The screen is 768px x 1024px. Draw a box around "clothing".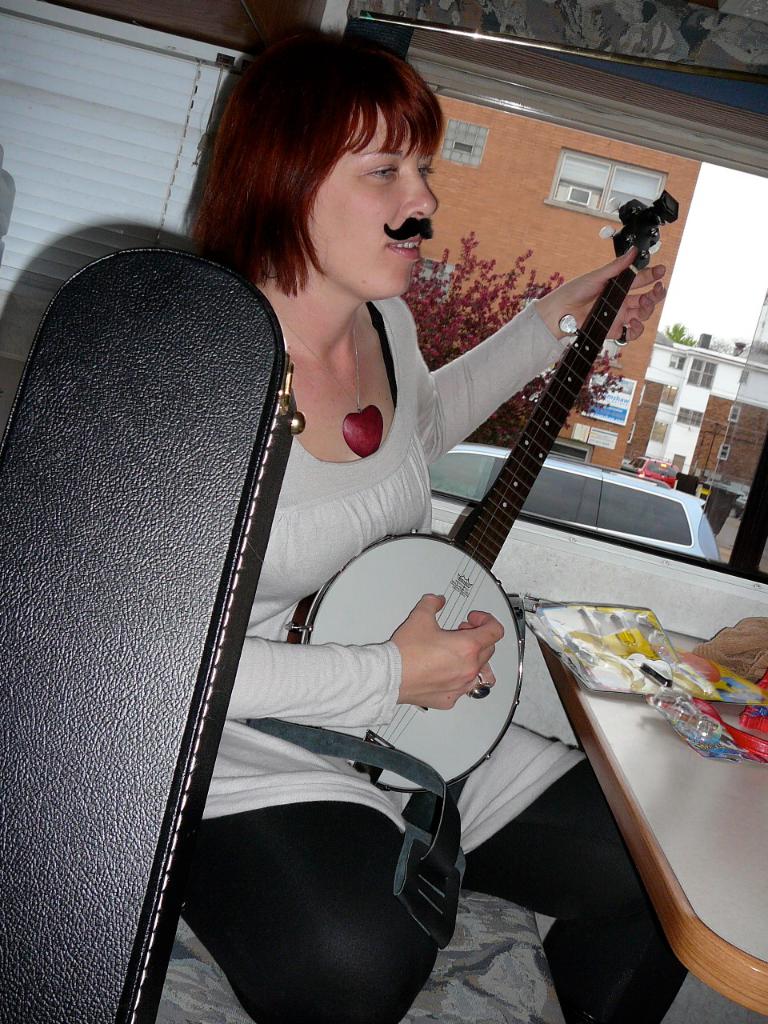
196/293/693/1023.
